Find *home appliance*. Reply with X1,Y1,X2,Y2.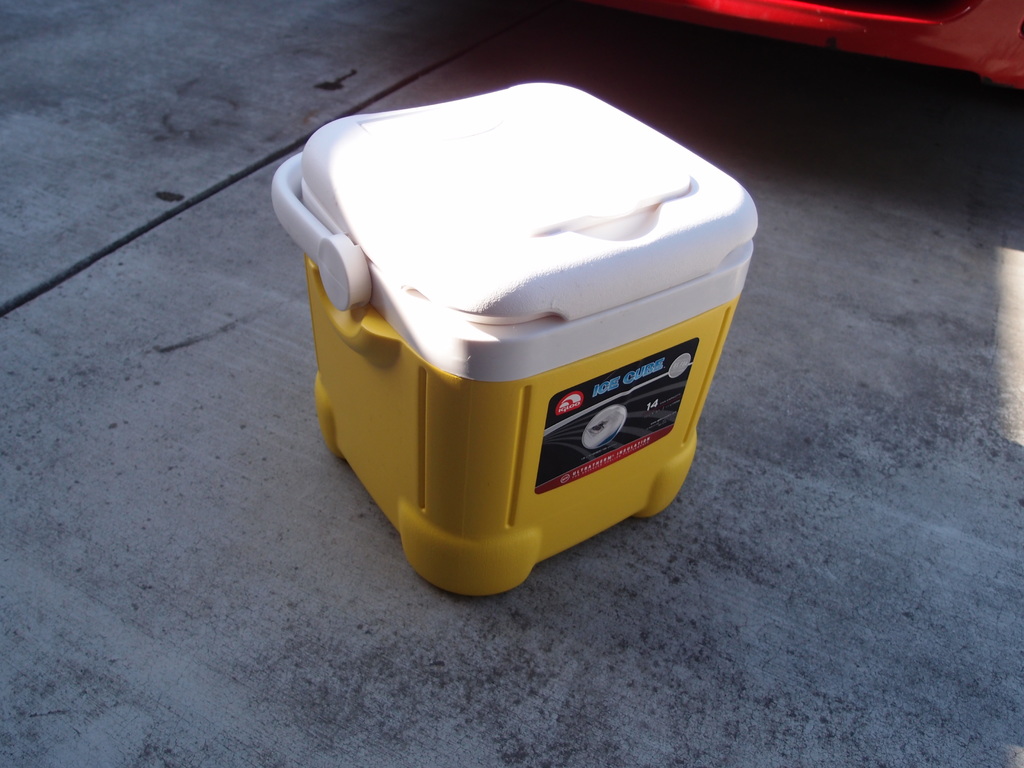
282,71,788,615.
